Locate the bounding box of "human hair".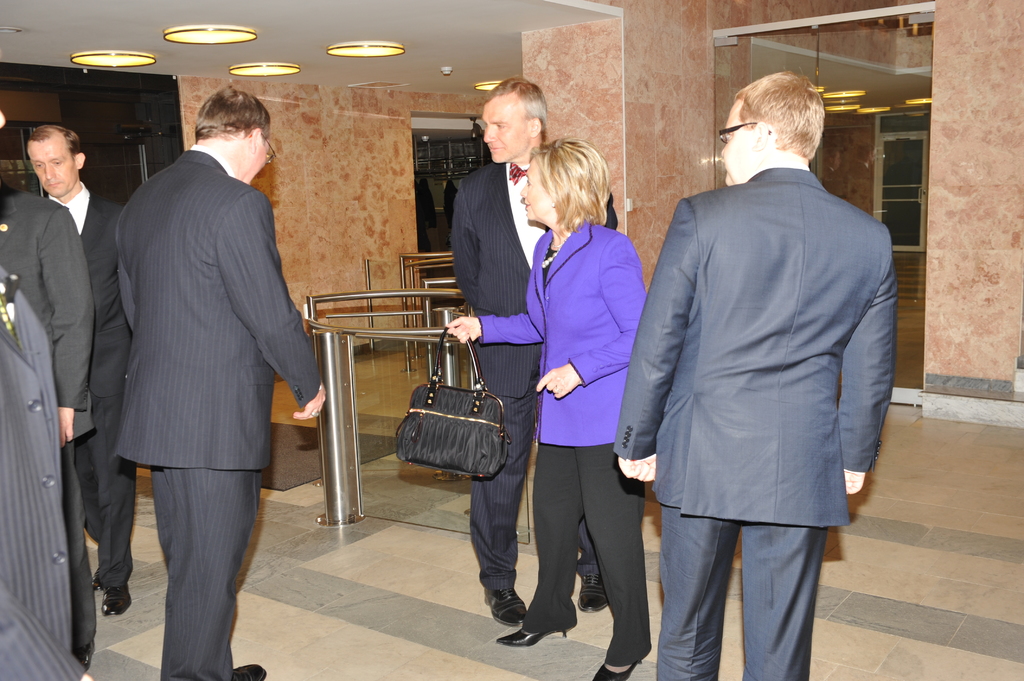
Bounding box: 528:126:618:237.
